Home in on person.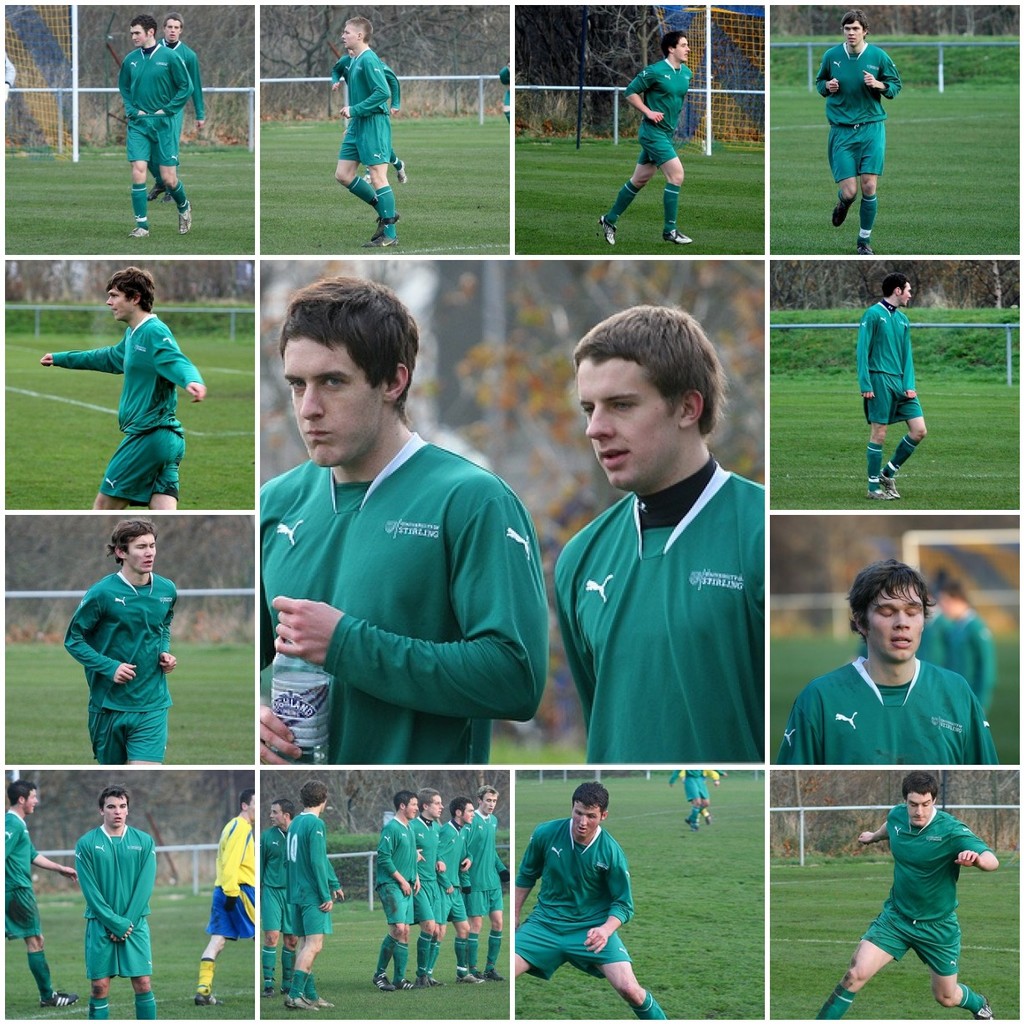
Homed in at (left=550, top=301, right=770, bottom=767).
